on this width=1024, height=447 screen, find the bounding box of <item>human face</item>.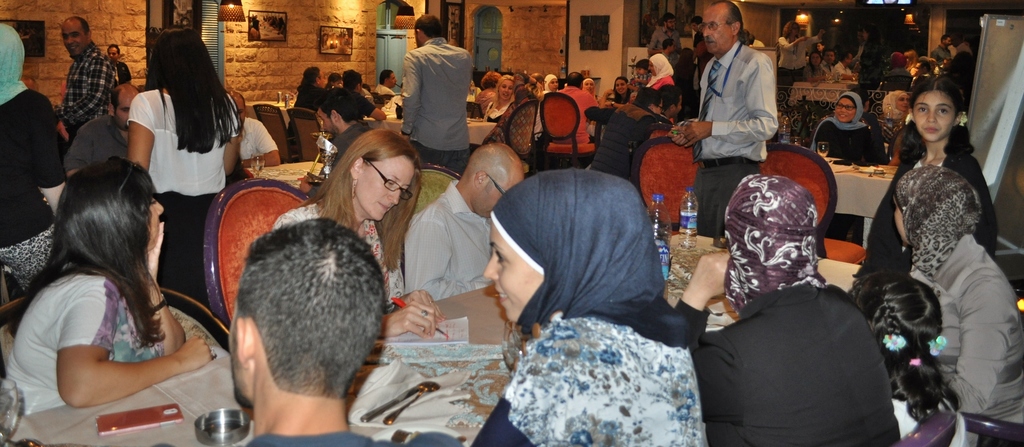
Bounding box: 320 108 334 138.
